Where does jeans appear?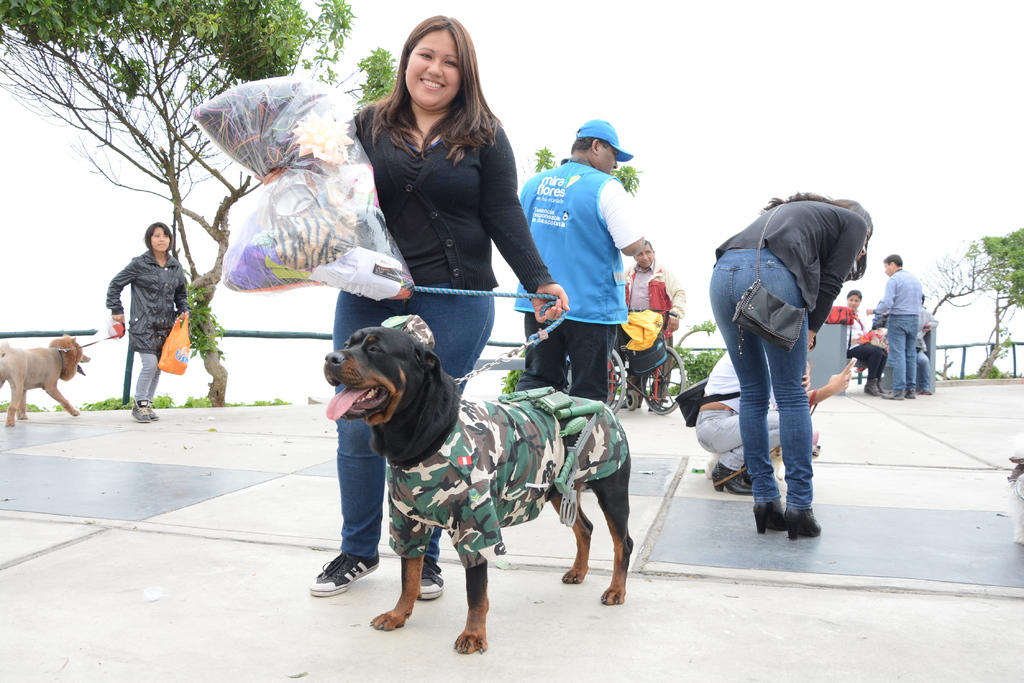
Appears at (706,246,813,511).
